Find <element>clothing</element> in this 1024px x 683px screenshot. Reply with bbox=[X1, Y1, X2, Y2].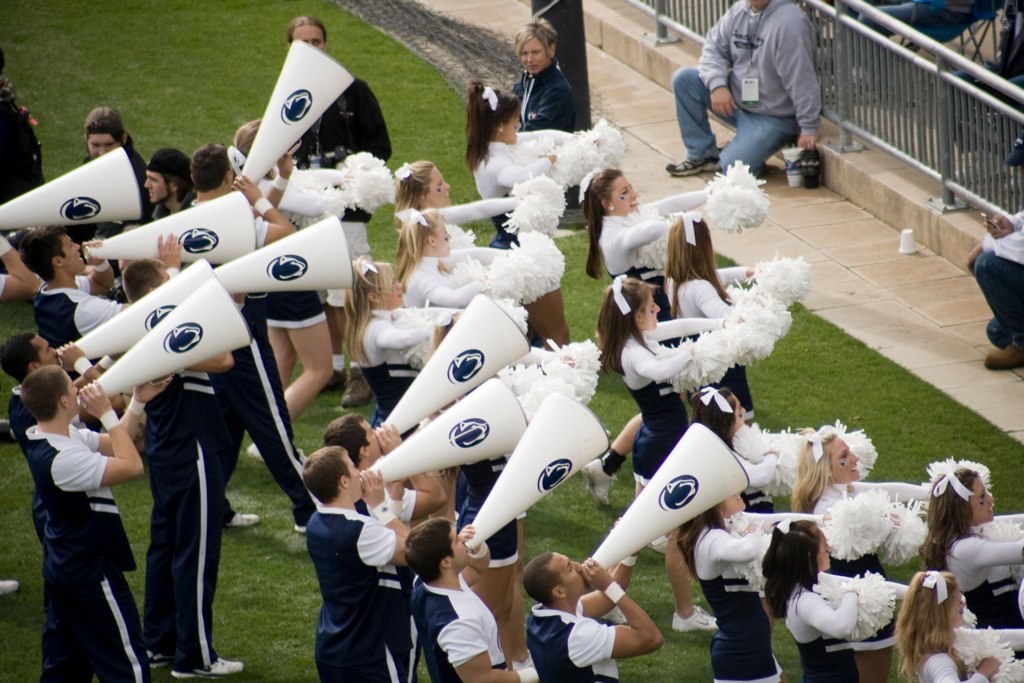
bbox=[671, 0, 817, 174].
